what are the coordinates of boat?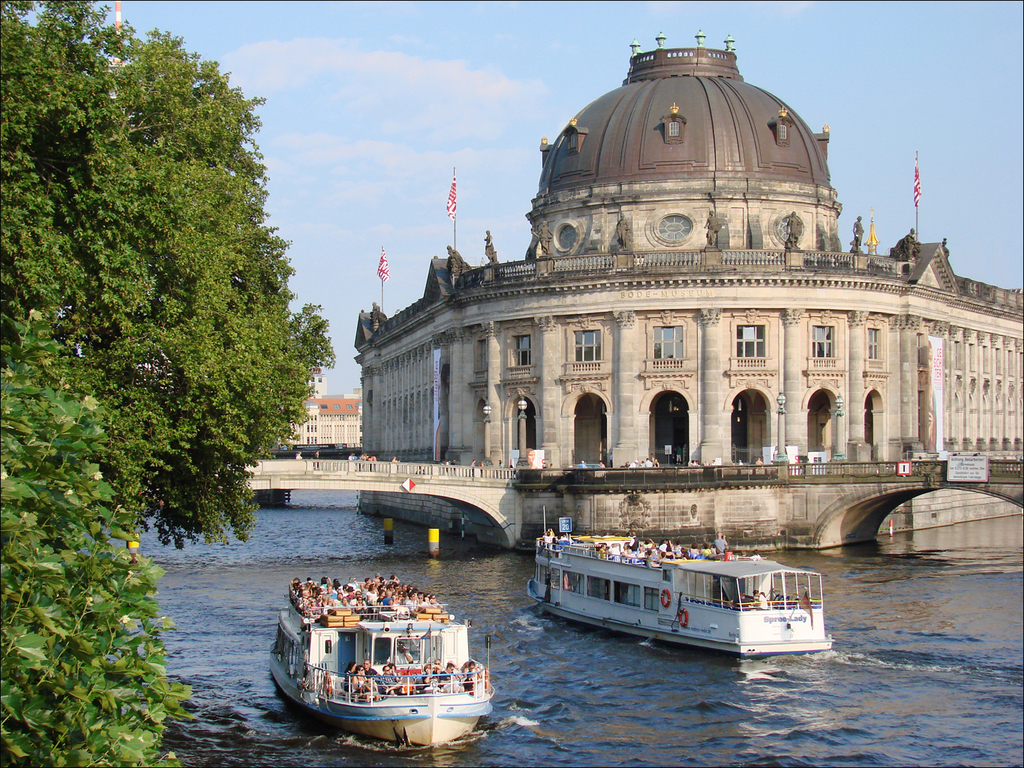
bbox=[268, 577, 498, 748].
